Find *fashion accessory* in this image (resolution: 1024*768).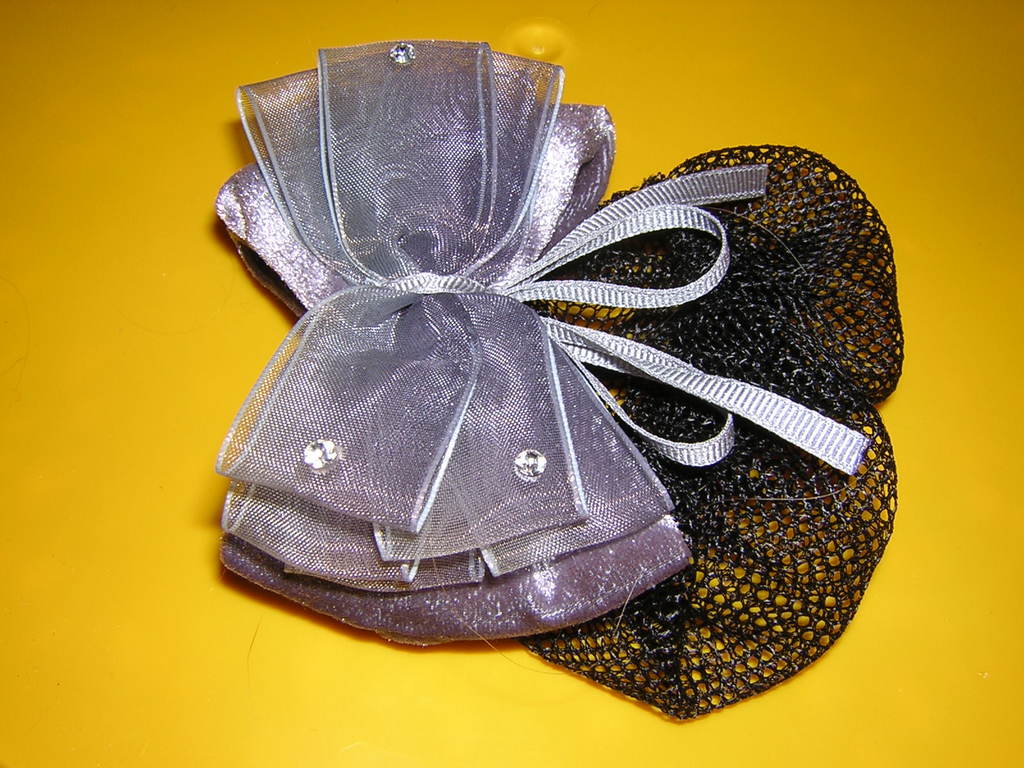
{"x1": 221, "y1": 38, "x2": 903, "y2": 728}.
